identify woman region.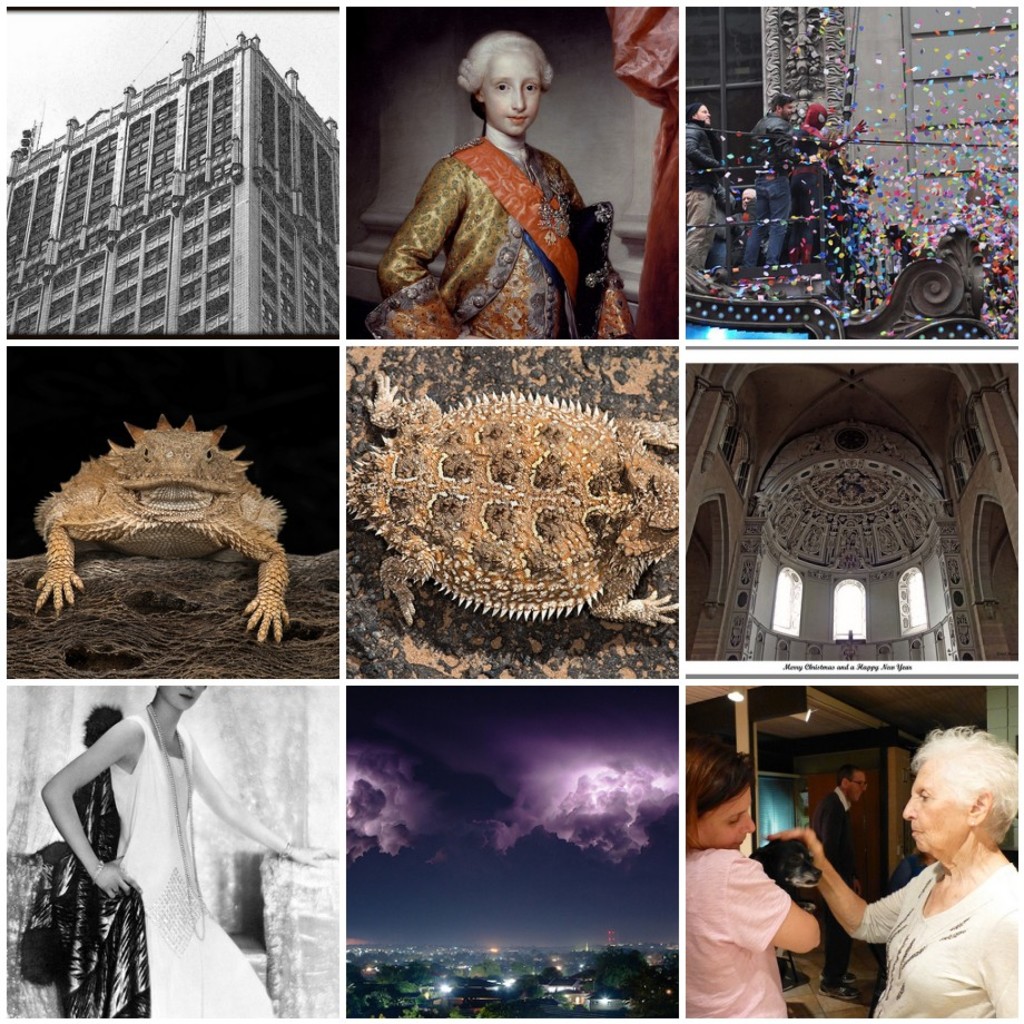
Region: 365, 26, 632, 360.
